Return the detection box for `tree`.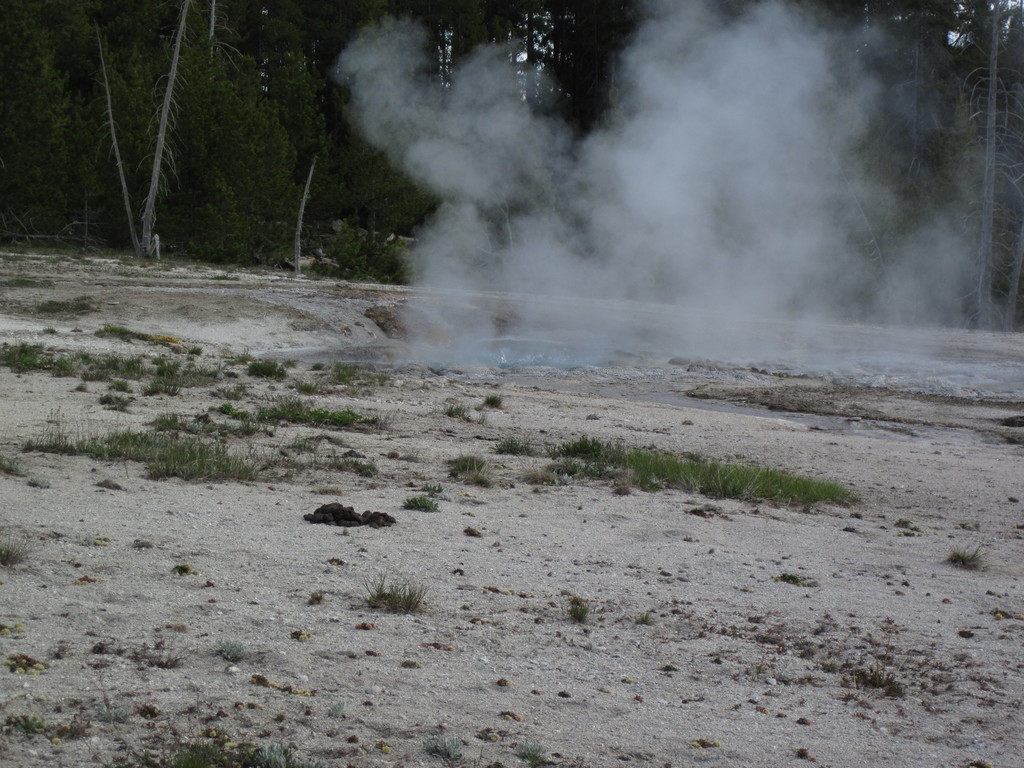
pyautogui.locateOnScreen(153, 39, 293, 276).
